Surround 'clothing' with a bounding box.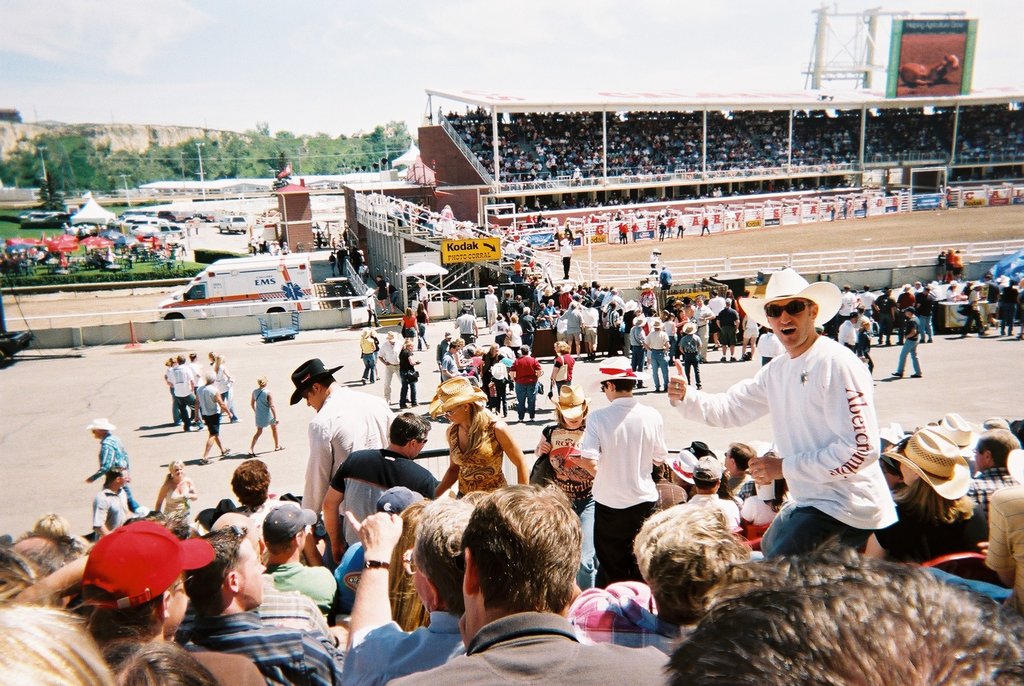
344,605,468,685.
